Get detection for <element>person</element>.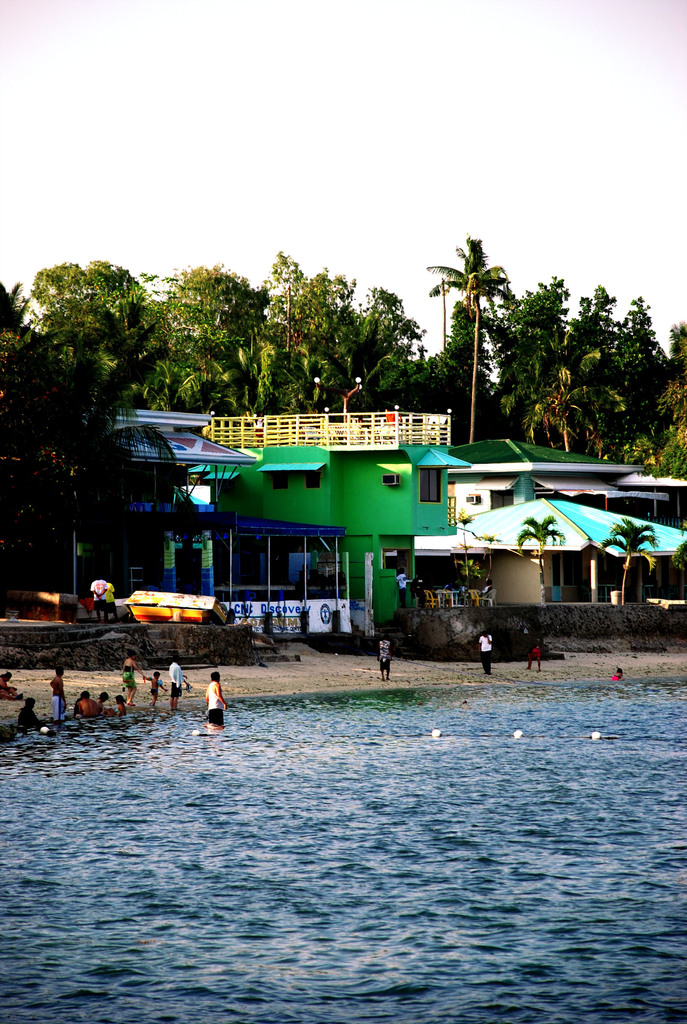
Detection: Rect(481, 626, 500, 671).
